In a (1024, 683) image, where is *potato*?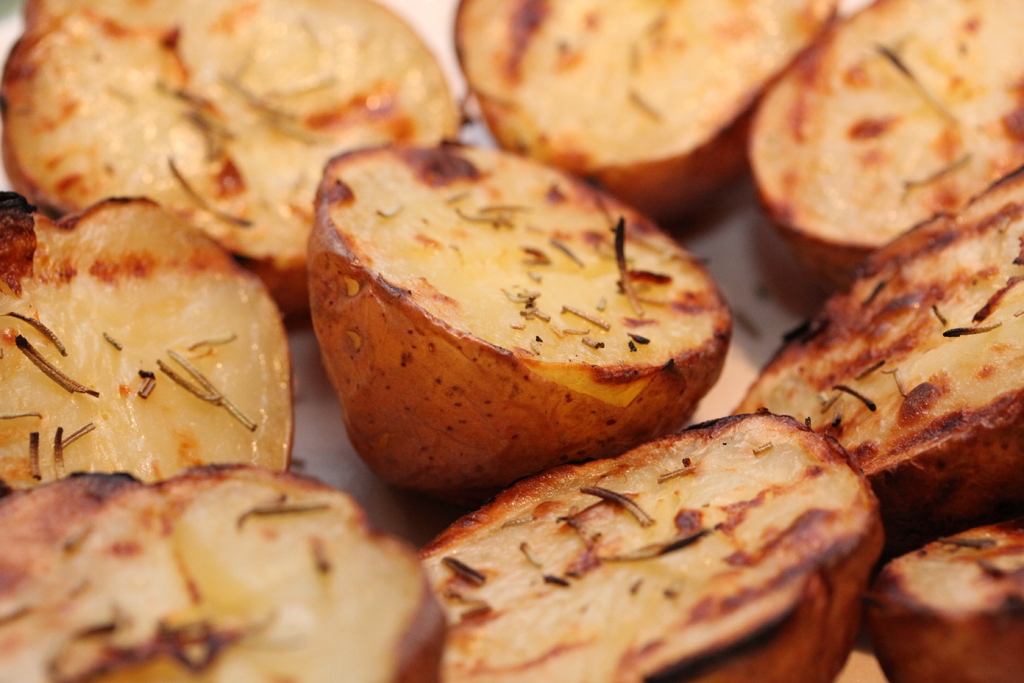
bbox(312, 149, 765, 471).
